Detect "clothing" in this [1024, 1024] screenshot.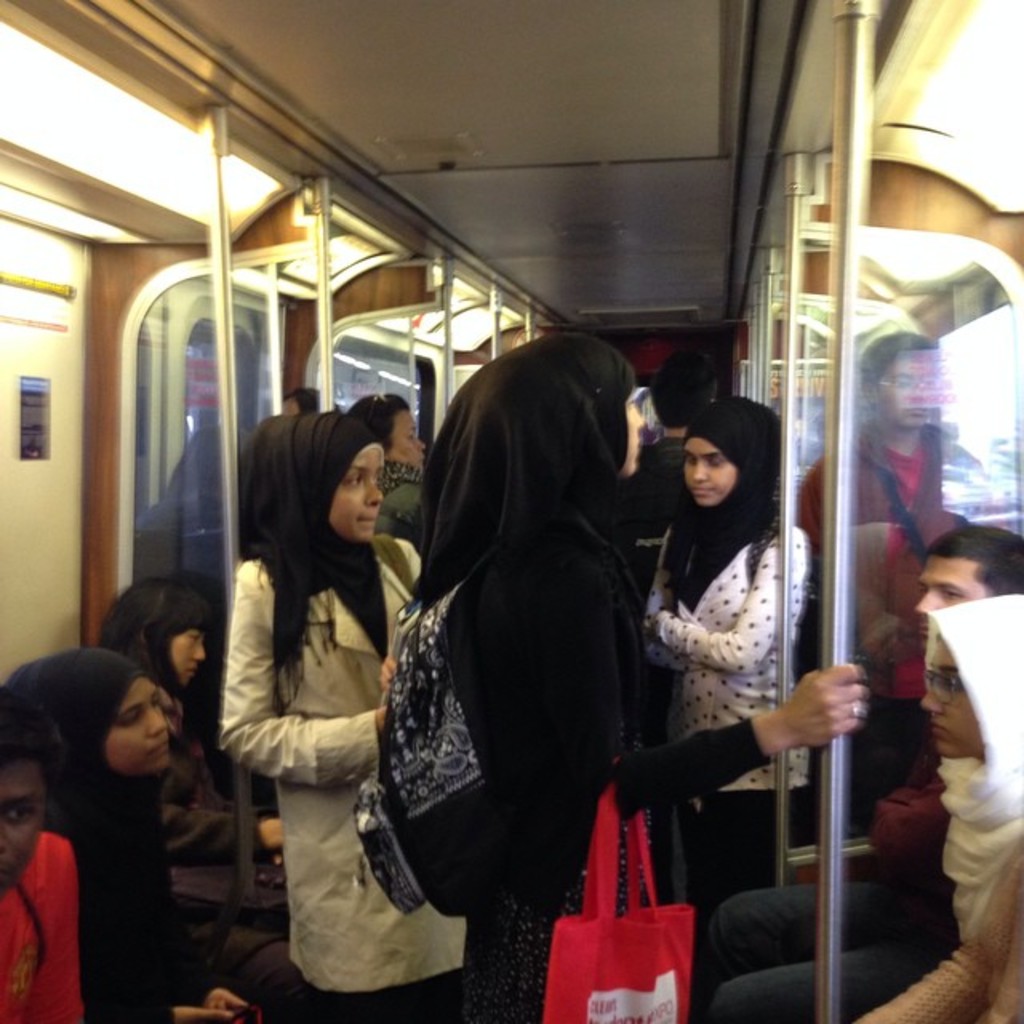
Detection: rect(437, 328, 771, 1022).
